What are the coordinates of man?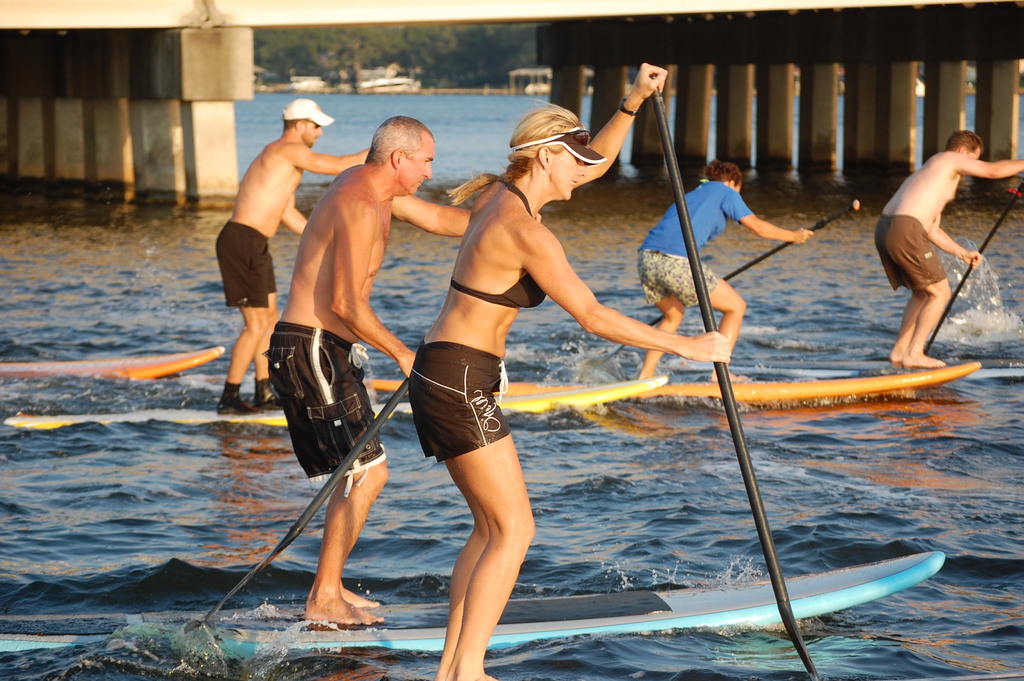
{"left": 876, "top": 131, "right": 1023, "bottom": 368}.
